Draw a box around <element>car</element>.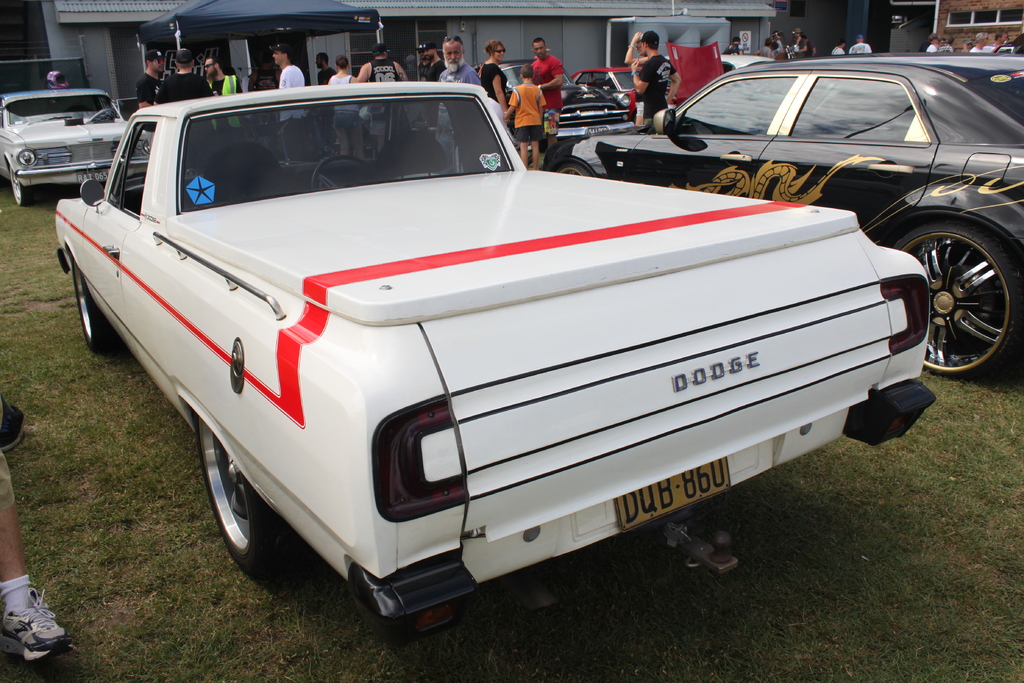
detection(661, 52, 776, 70).
